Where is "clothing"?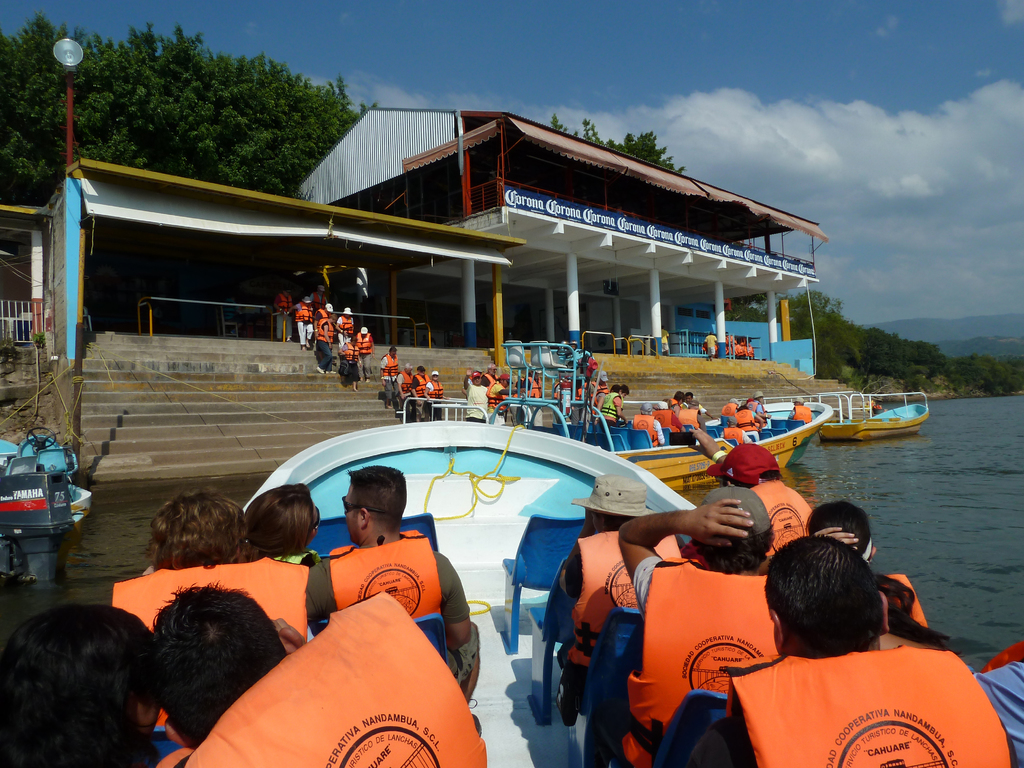
{"left": 559, "top": 528, "right": 678, "bottom": 694}.
